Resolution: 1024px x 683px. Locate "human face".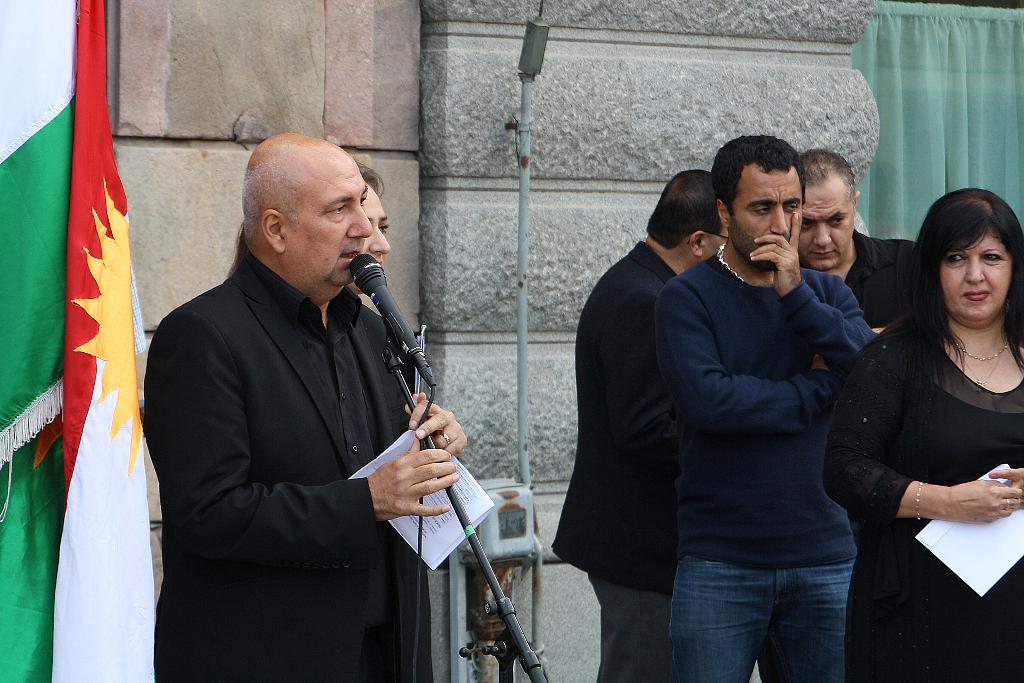
803/185/854/272.
